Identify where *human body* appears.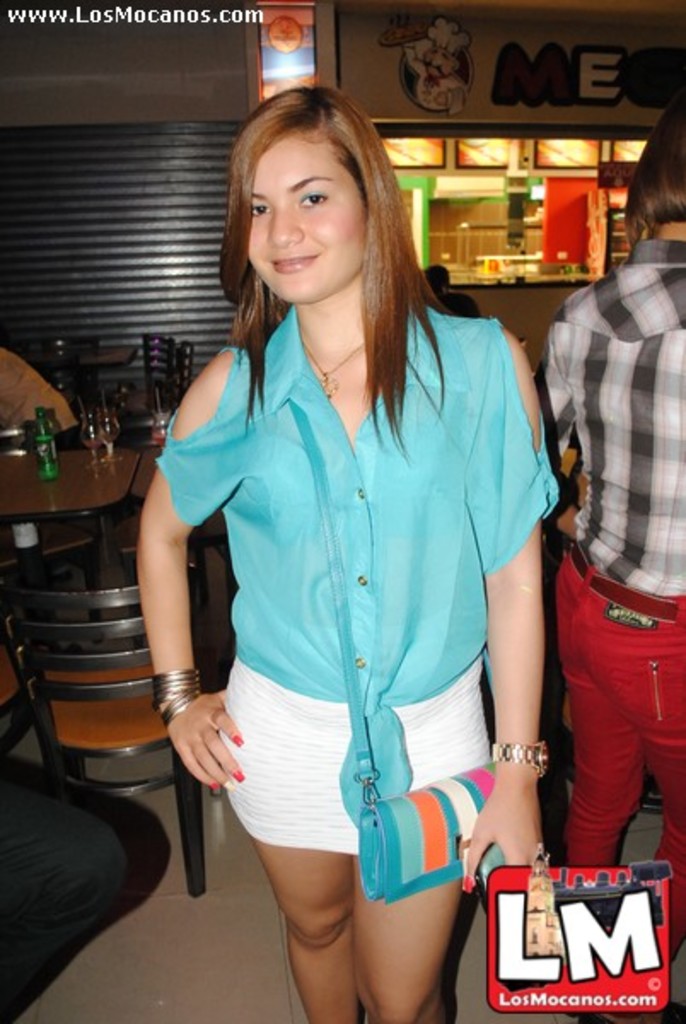
Appears at detection(0, 324, 84, 474).
